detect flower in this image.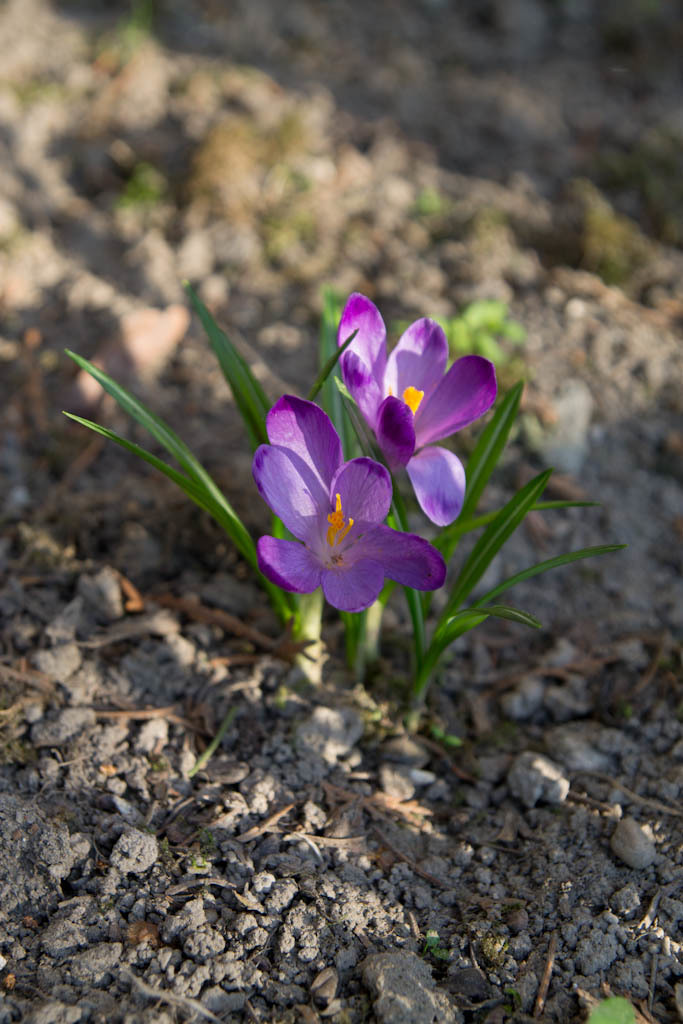
Detection: 332,288,495,531.
